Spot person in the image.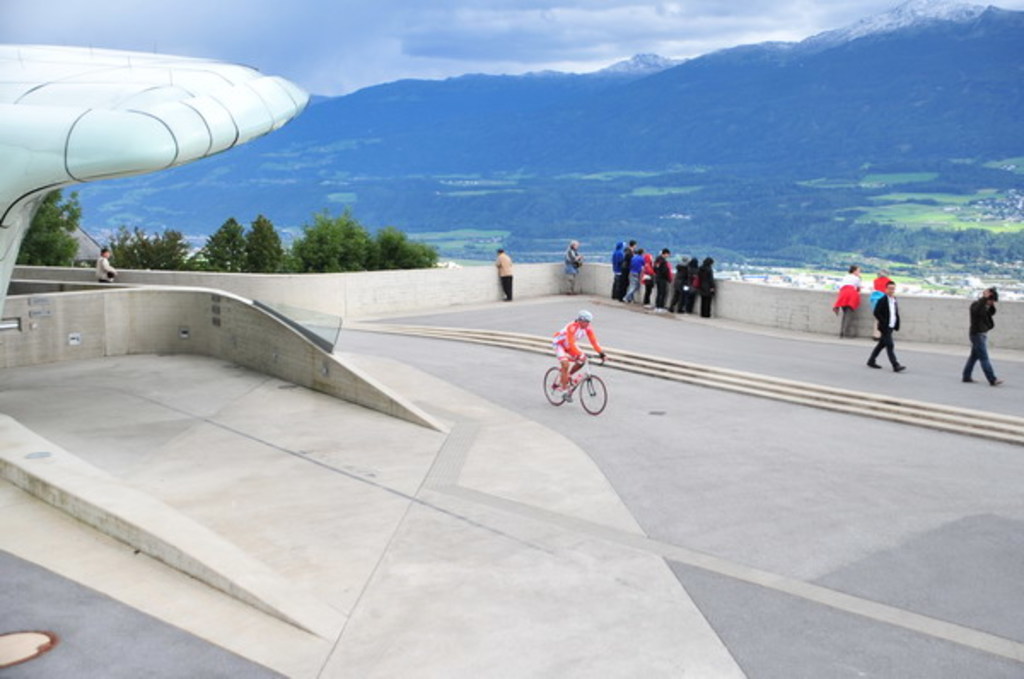
person found at pyautogui.locateOnScreen(833, 264, 872, 329).
